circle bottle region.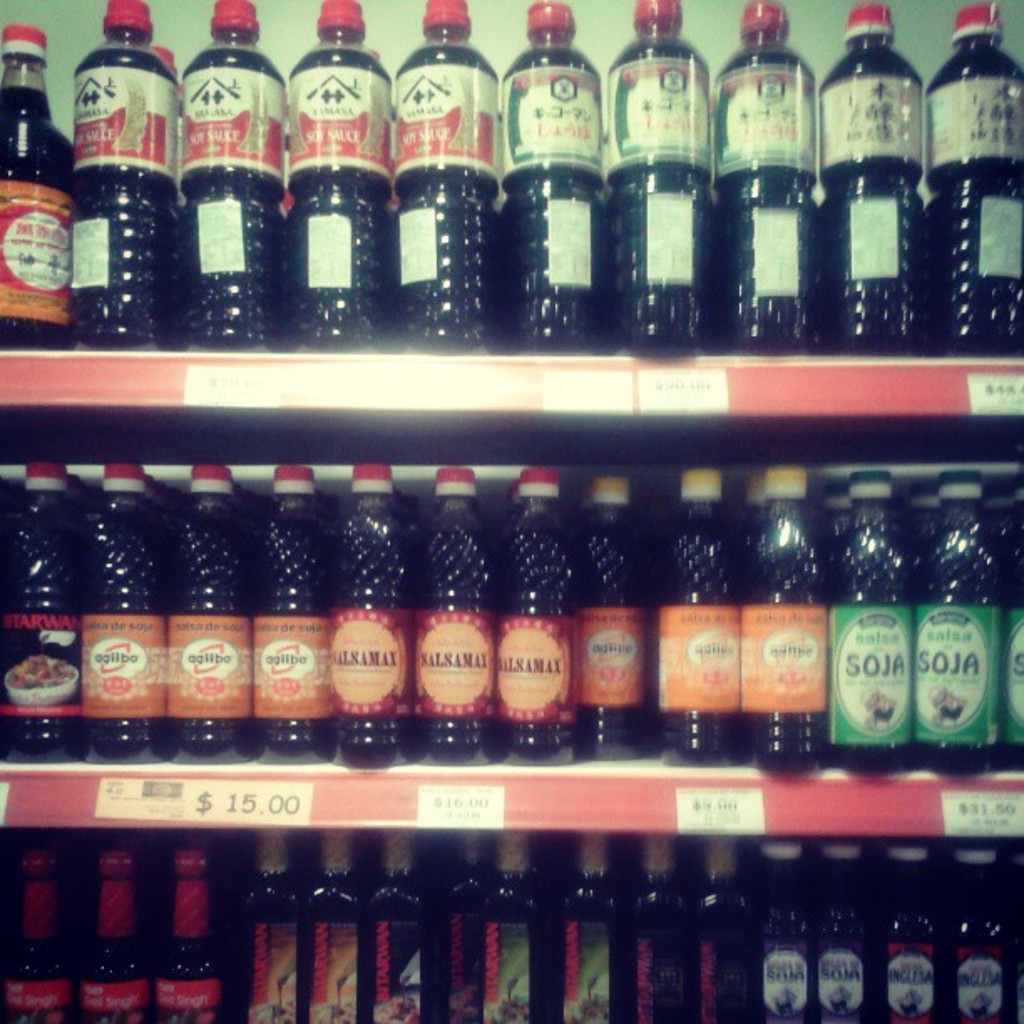
Region: [left=0, top=25, right=79, bottom=351].
